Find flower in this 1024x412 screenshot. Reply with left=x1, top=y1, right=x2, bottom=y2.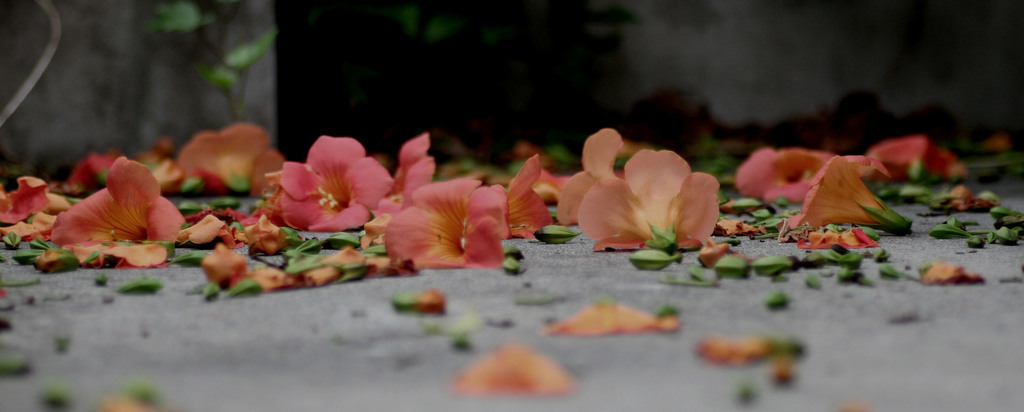
left=49, top=154, right=185, bottom=270.
